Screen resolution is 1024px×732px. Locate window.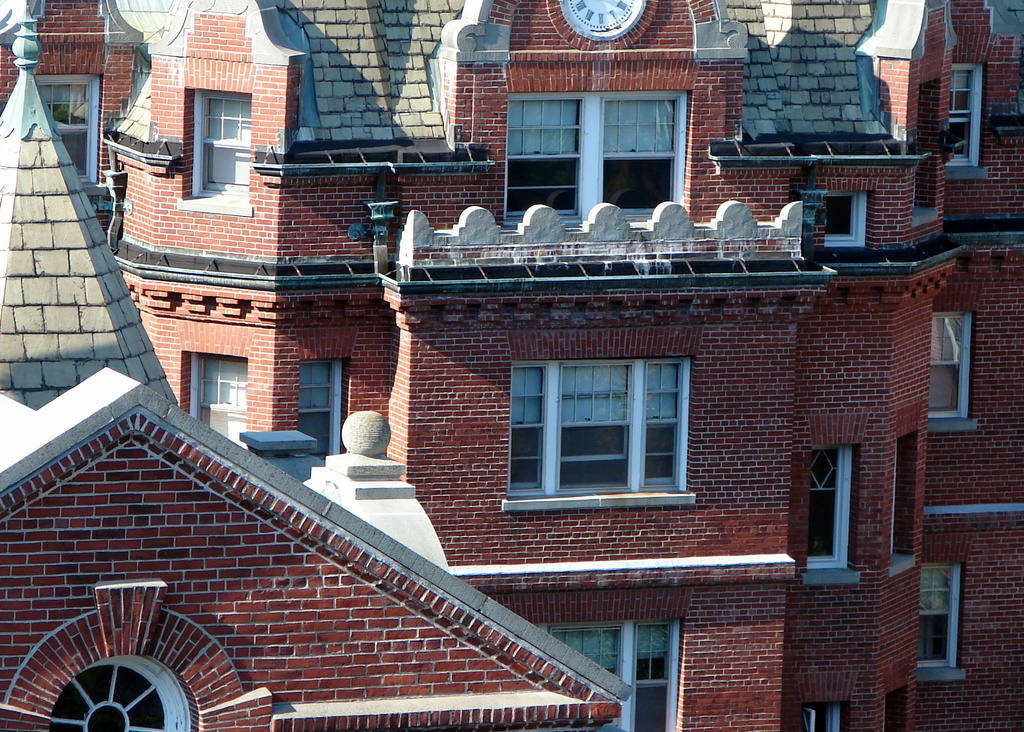
Rect(49, 667, 168, 731).
